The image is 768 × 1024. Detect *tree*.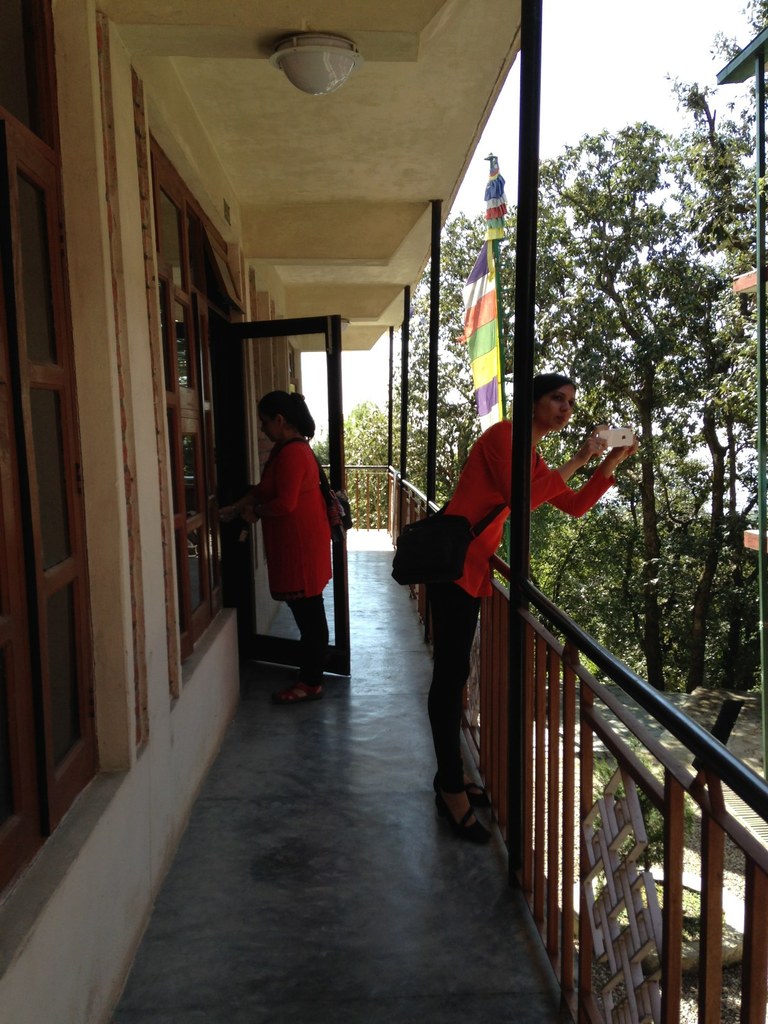
Detection: bbox=(381, 2, 767, 856).
